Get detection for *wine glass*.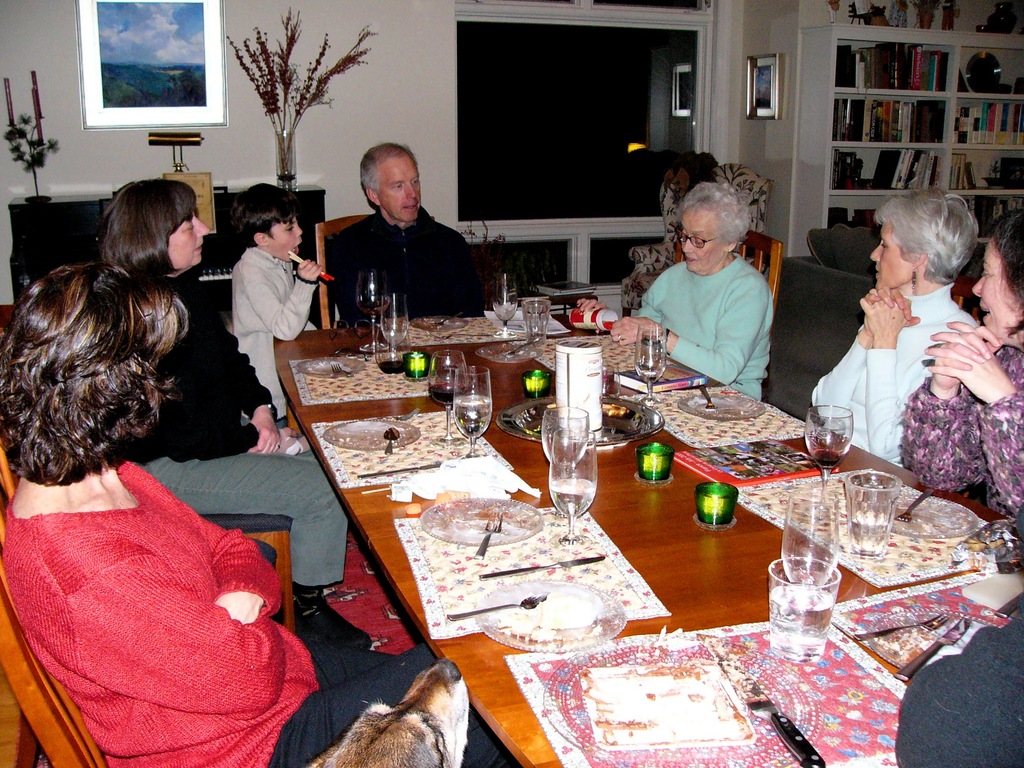
Detection: crop(546, 430, 599, 552).
